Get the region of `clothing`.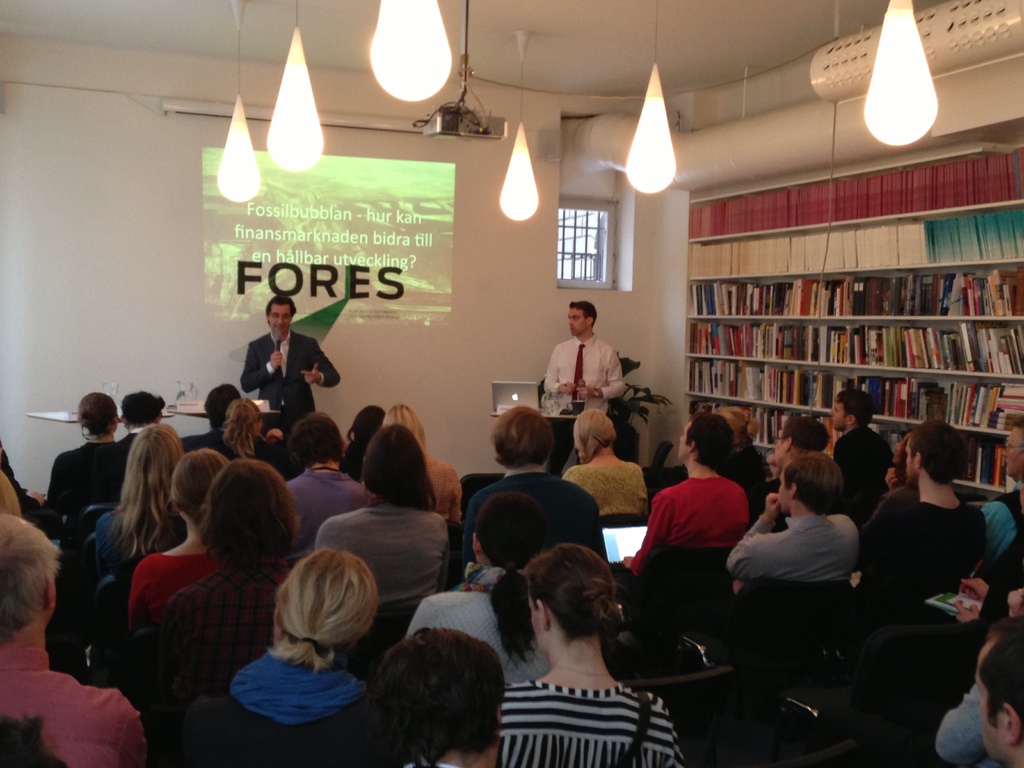
[728,511,856,575].
